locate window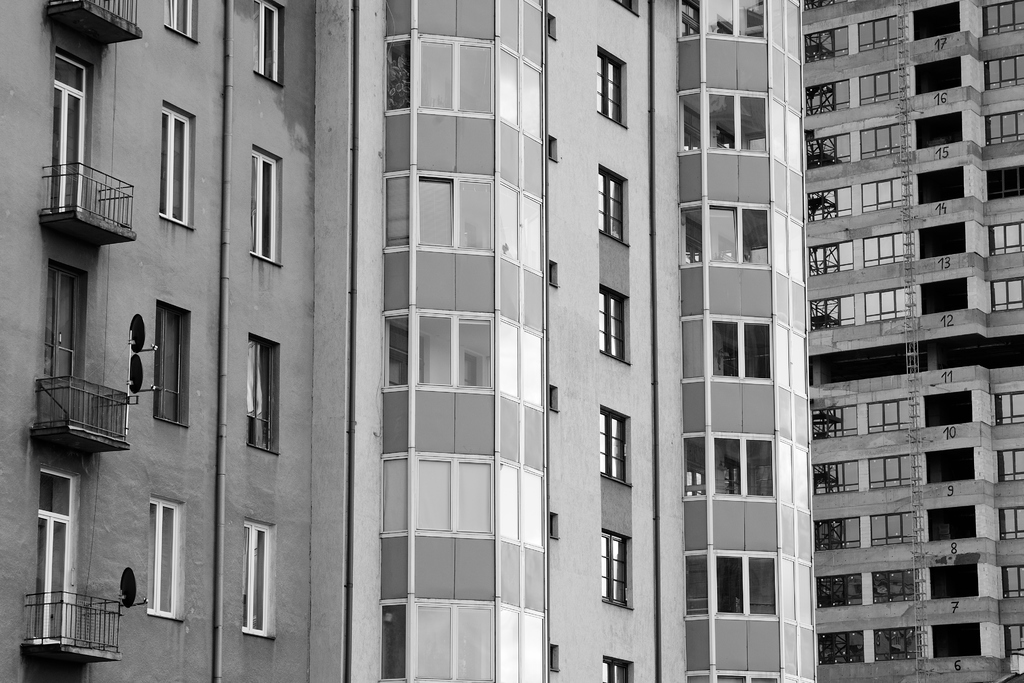
crop(676, 92, 806, 183)
